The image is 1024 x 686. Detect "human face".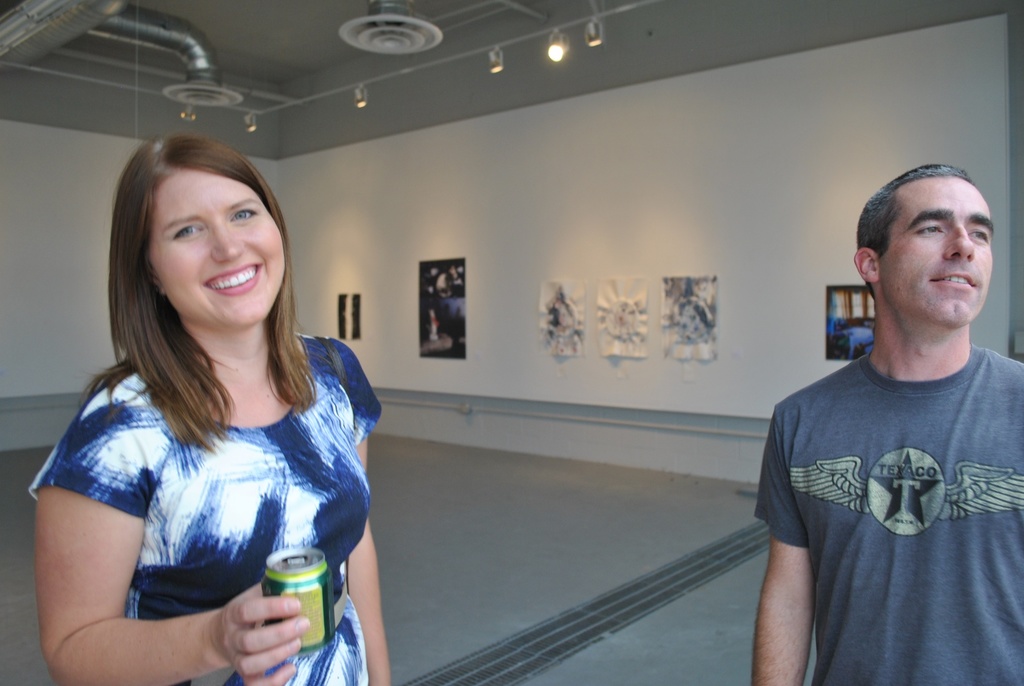
Detection: left=879, top=173, right=996, bottom=324.
